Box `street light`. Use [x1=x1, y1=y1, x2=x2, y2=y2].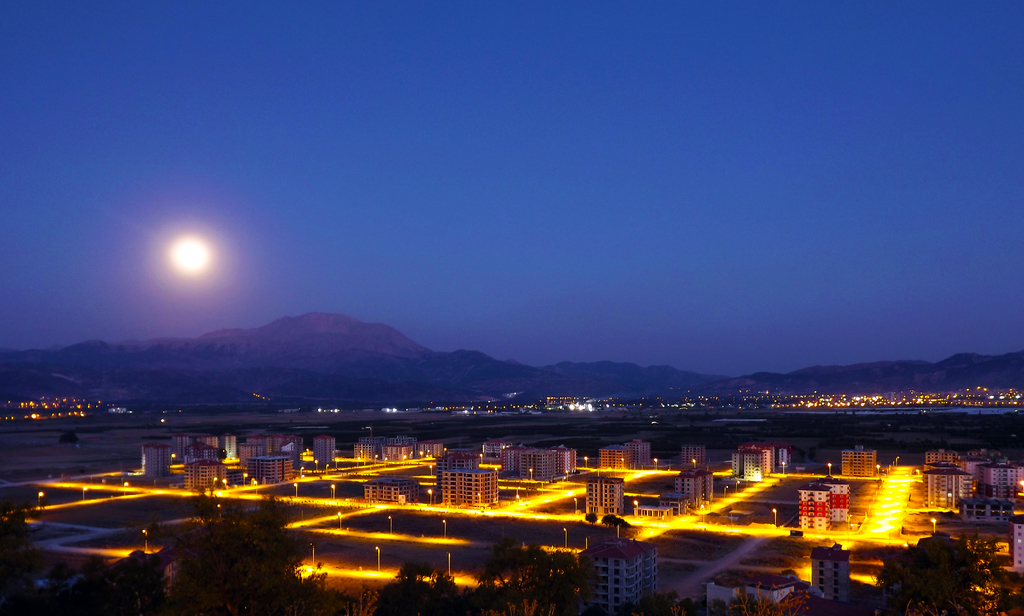
[x1=36, y1=490, x2=45, y2=503].
